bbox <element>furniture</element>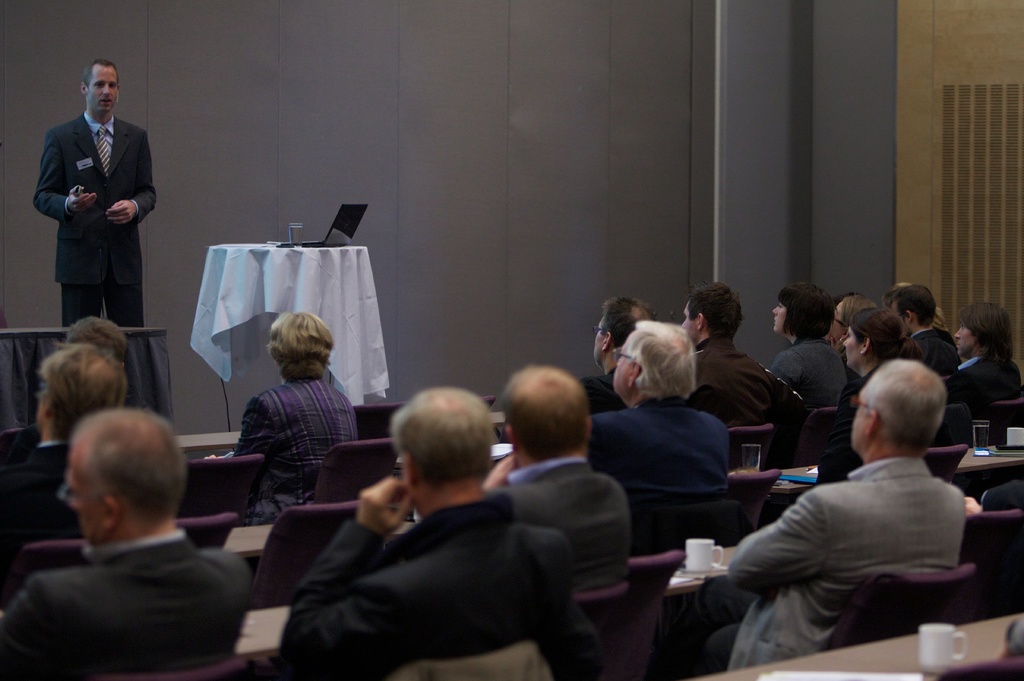
(x1=207, y1=245, x2=370, y2=434)
